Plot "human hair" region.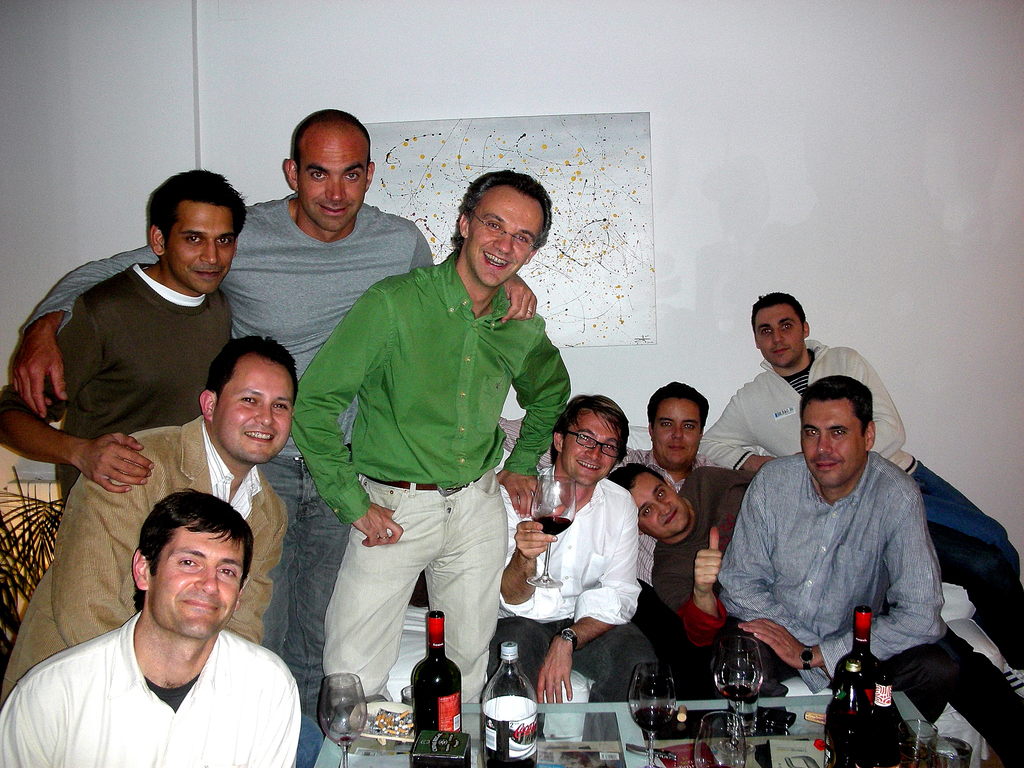
Plotted at locate(550, 390, 628, 474).
